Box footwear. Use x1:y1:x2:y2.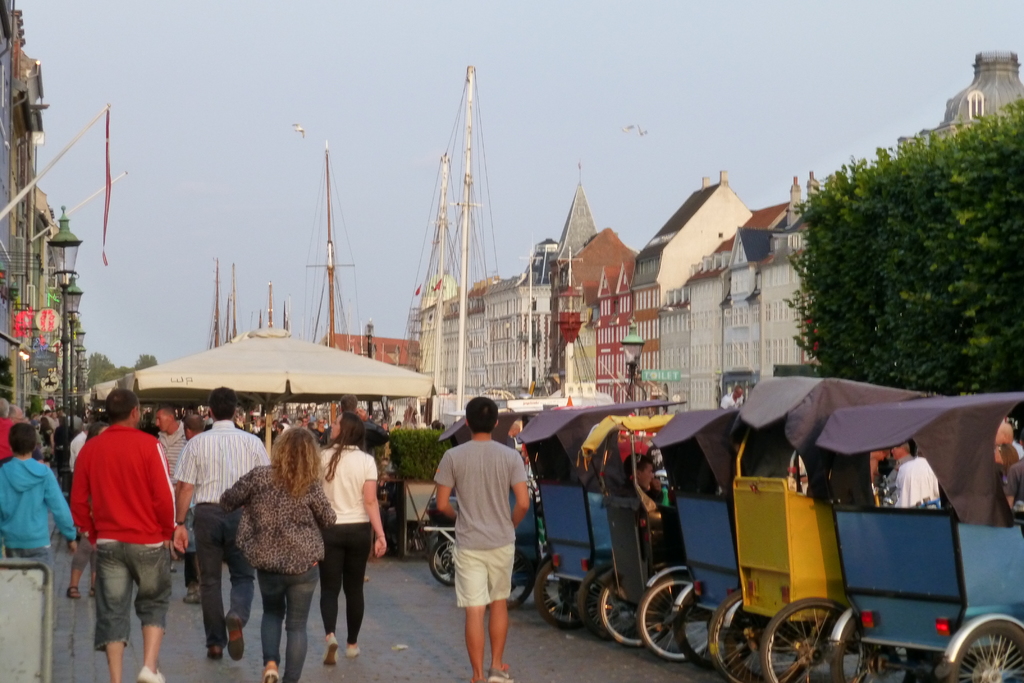
470:679:486:682.
